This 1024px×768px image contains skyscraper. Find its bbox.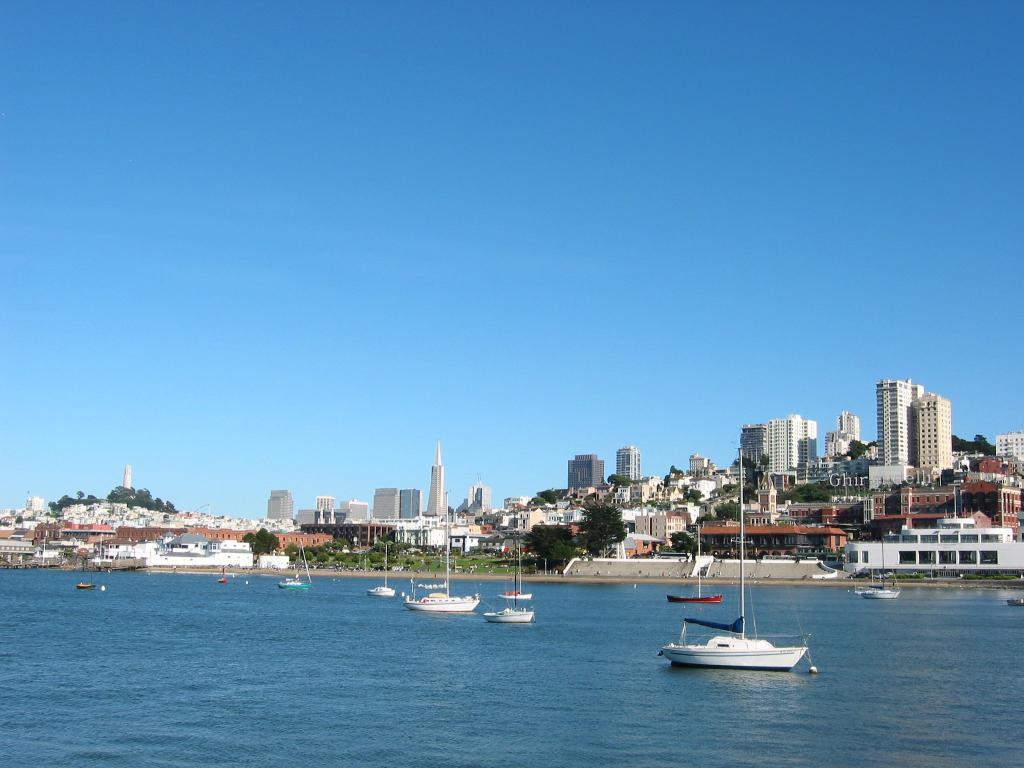
(left=916, top=386, right=954, bottom=474).
